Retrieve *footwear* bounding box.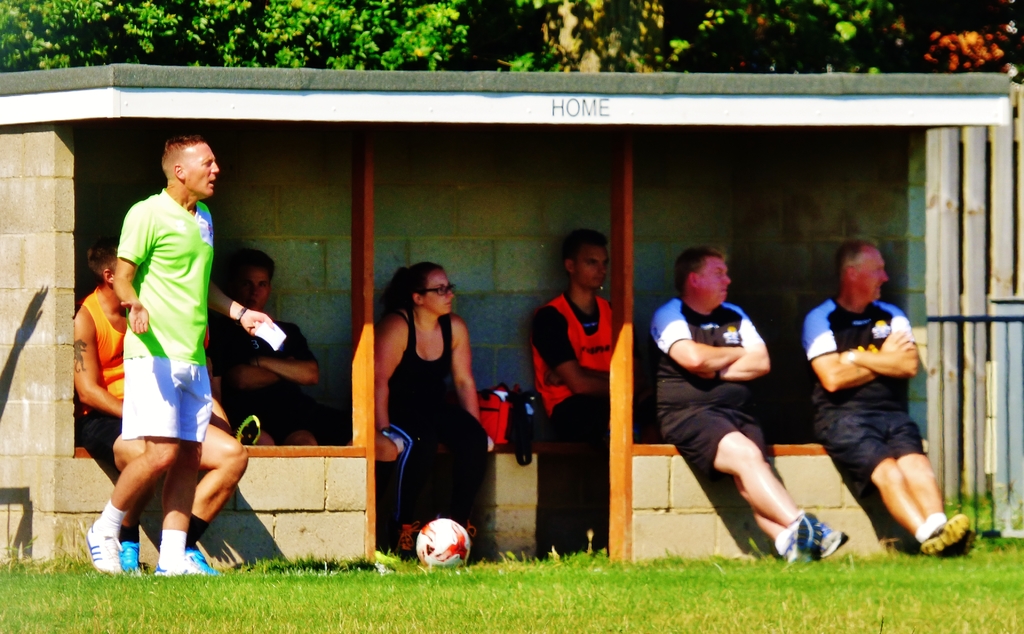
Bounding box: x1=911, y1=516, x2=969, y2=566.
